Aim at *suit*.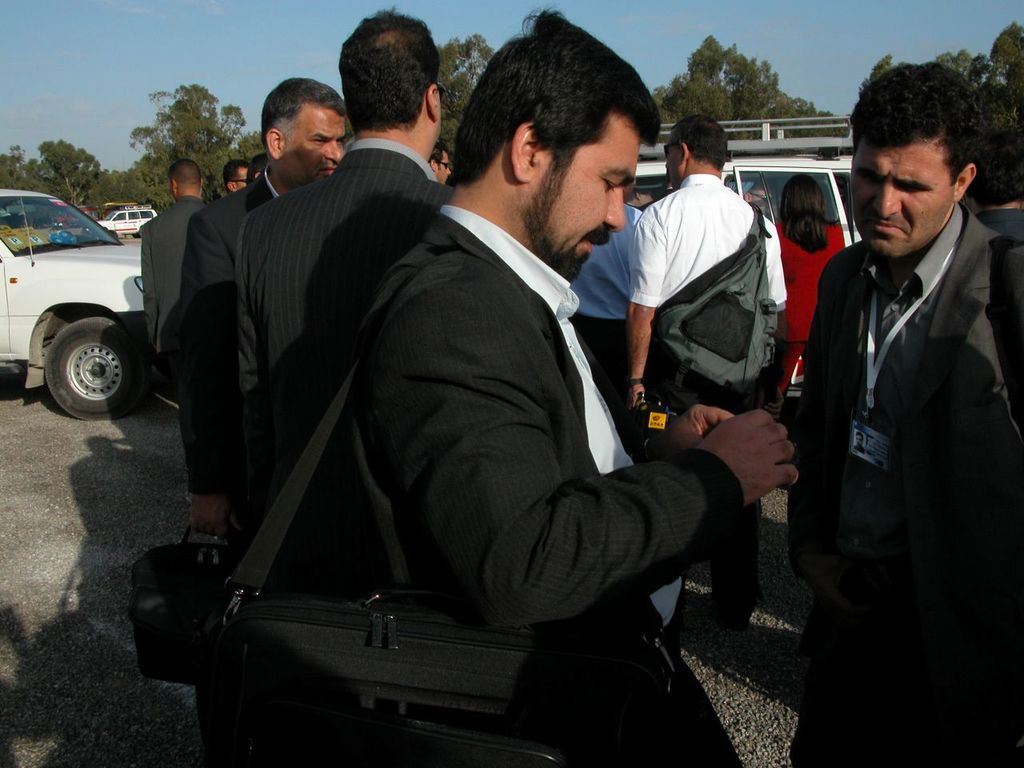
Aimed at bbox=(351, 206, 754, 767).
